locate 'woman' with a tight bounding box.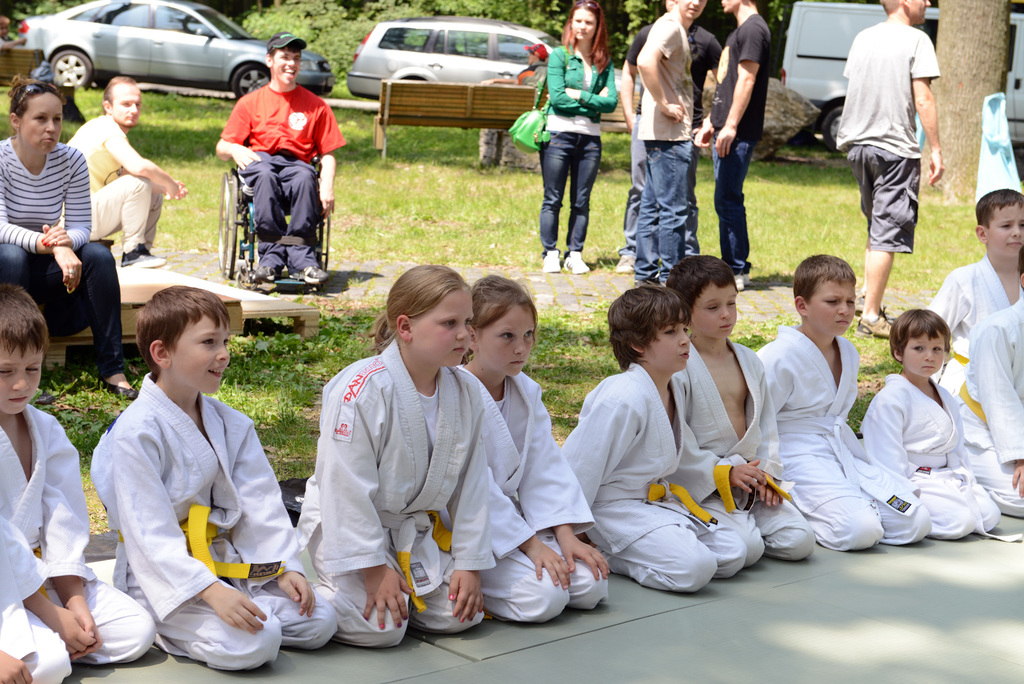
298,254,506,647.
